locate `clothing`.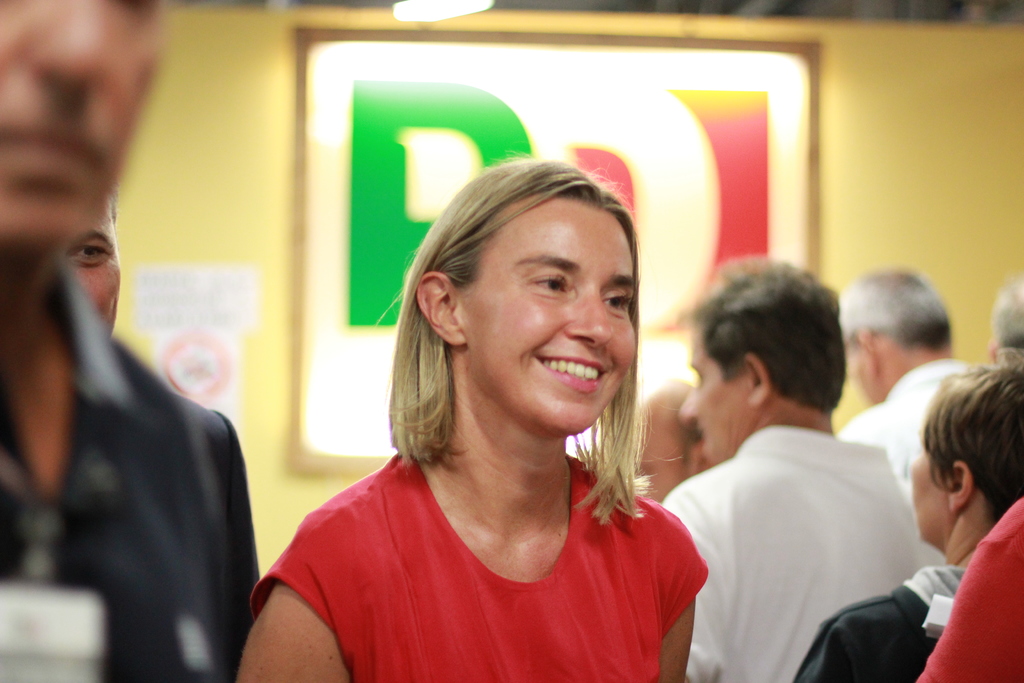
Bounding box: [x1=794, y1=559, x2=975, y2=682].
